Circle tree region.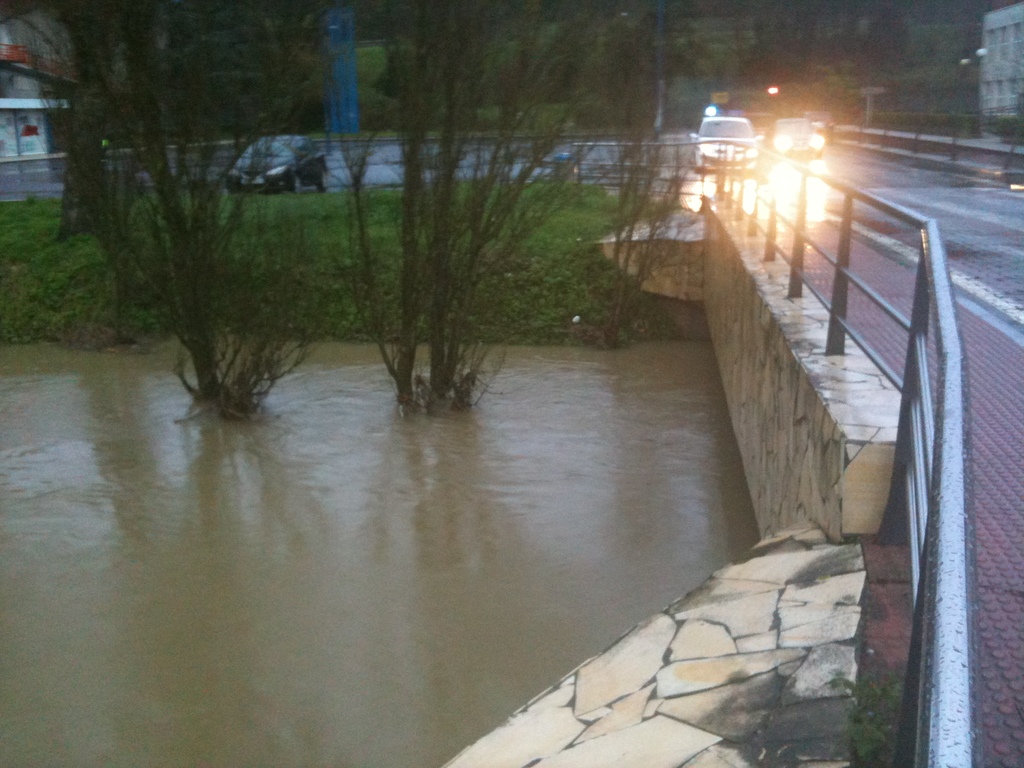
Region: [x1=349, y1=0, x2=611, y2=426].
